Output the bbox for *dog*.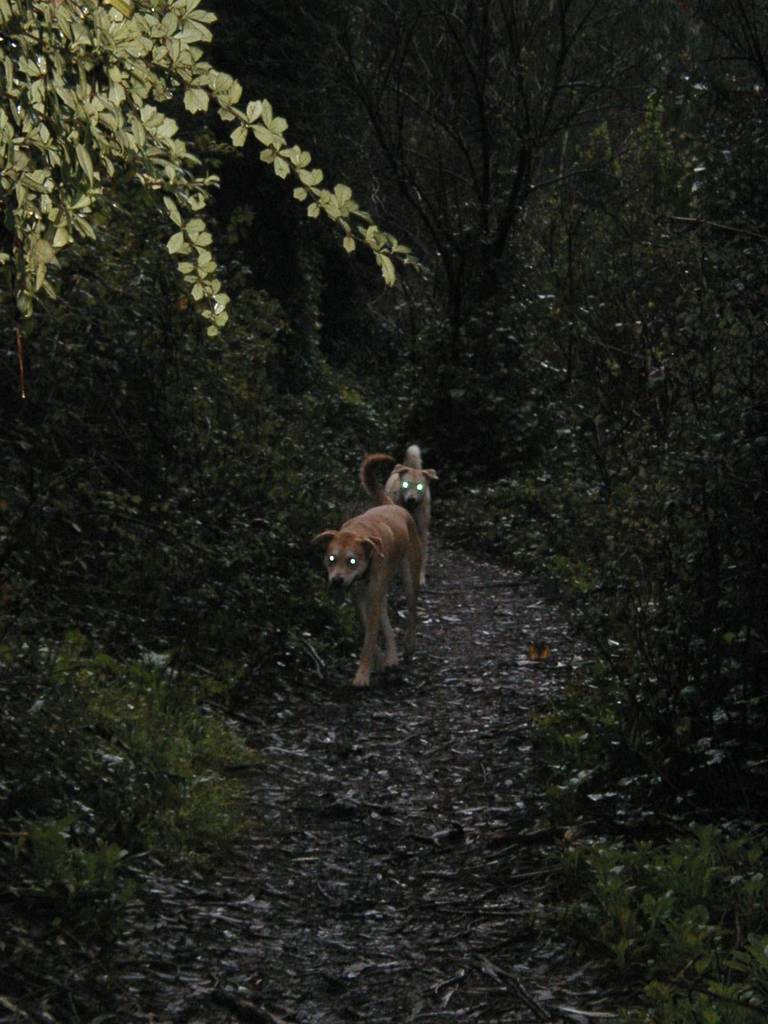
<bbox>303, 452, 424, 687</bbox>.
